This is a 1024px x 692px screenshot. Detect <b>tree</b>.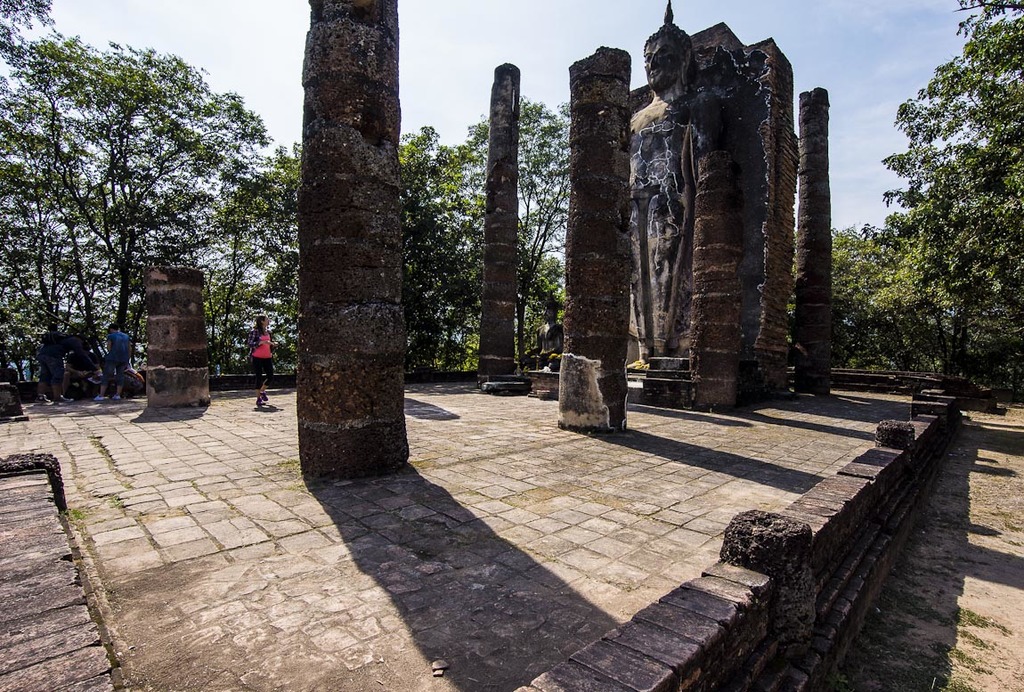
Rect(216, 134, 488, 372).
